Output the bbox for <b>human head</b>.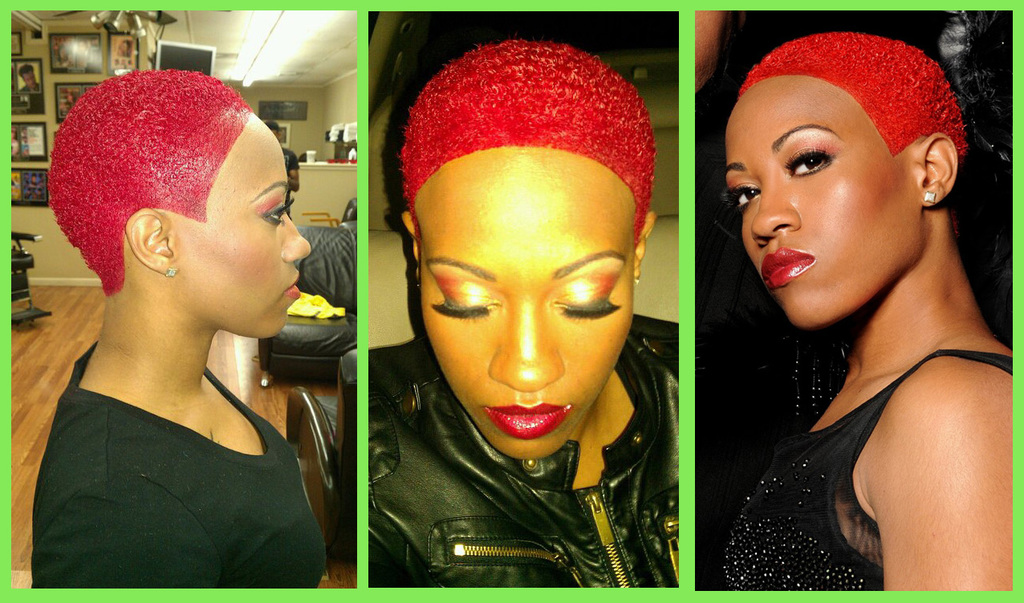
detection(18, 63, 36, 86).
